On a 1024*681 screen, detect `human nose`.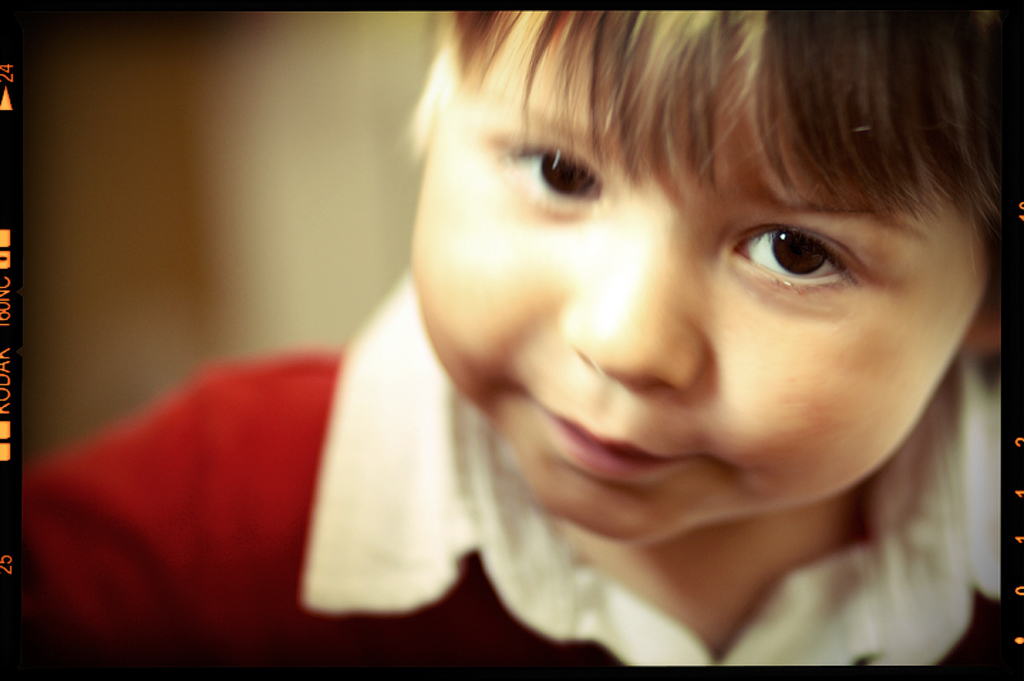
BBox(554, 200, 712, 388).
